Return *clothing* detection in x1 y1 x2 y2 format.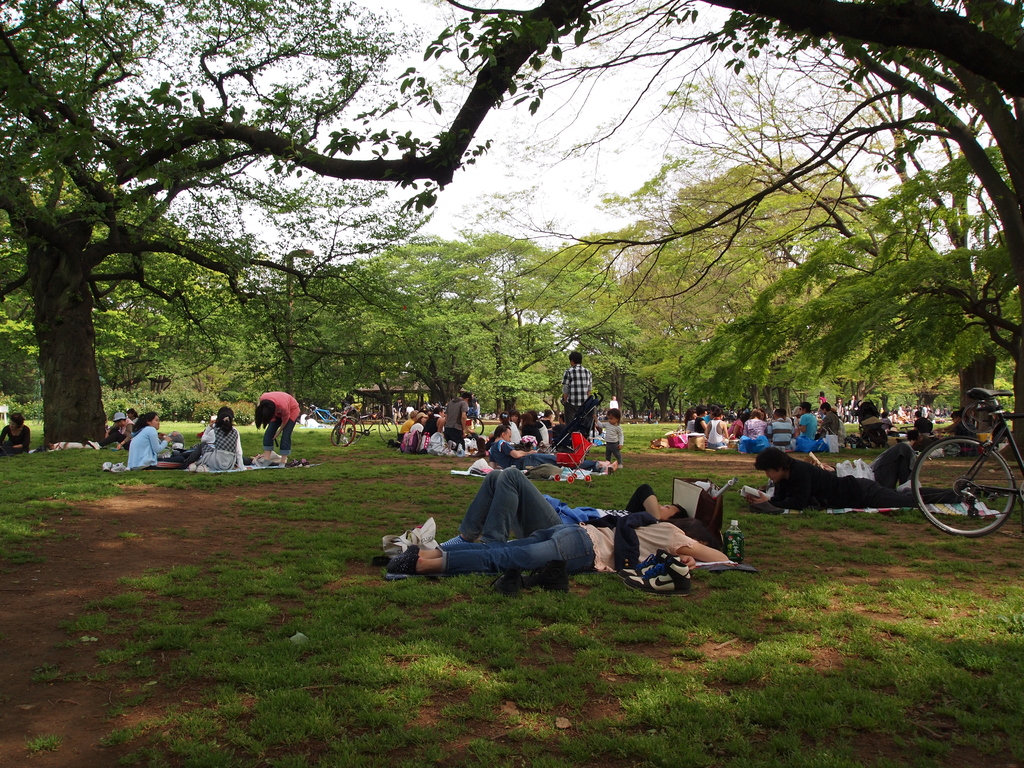
863 408 886 445.
